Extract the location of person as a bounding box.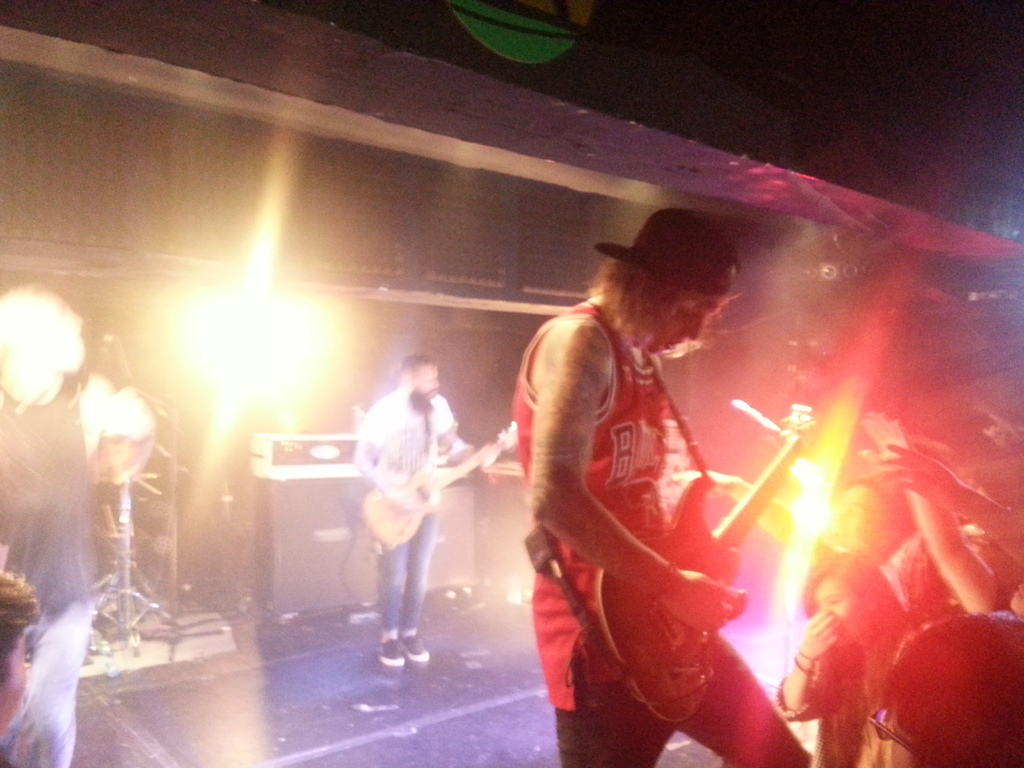
pyautogui.locateOnScreen(0, 569, 42, 735).
